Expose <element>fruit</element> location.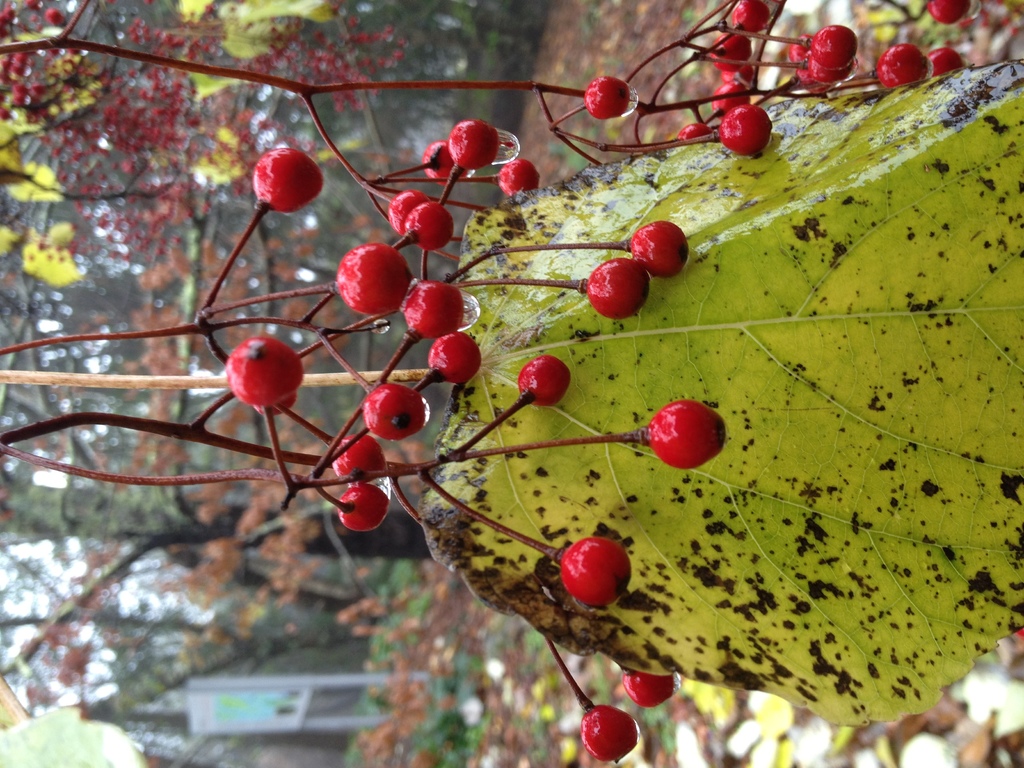
Exposed at Rect(927, 0, 973, 29).
